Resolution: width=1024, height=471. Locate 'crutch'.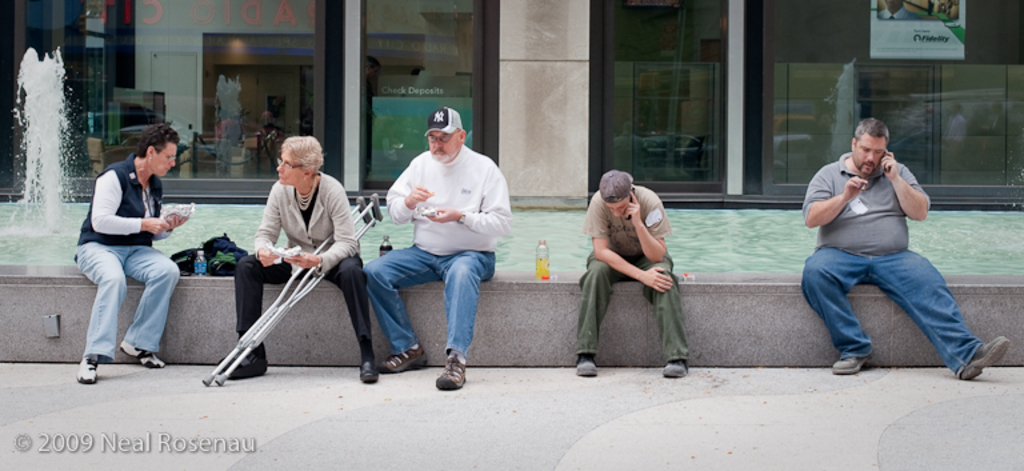
201:196:376:388.
